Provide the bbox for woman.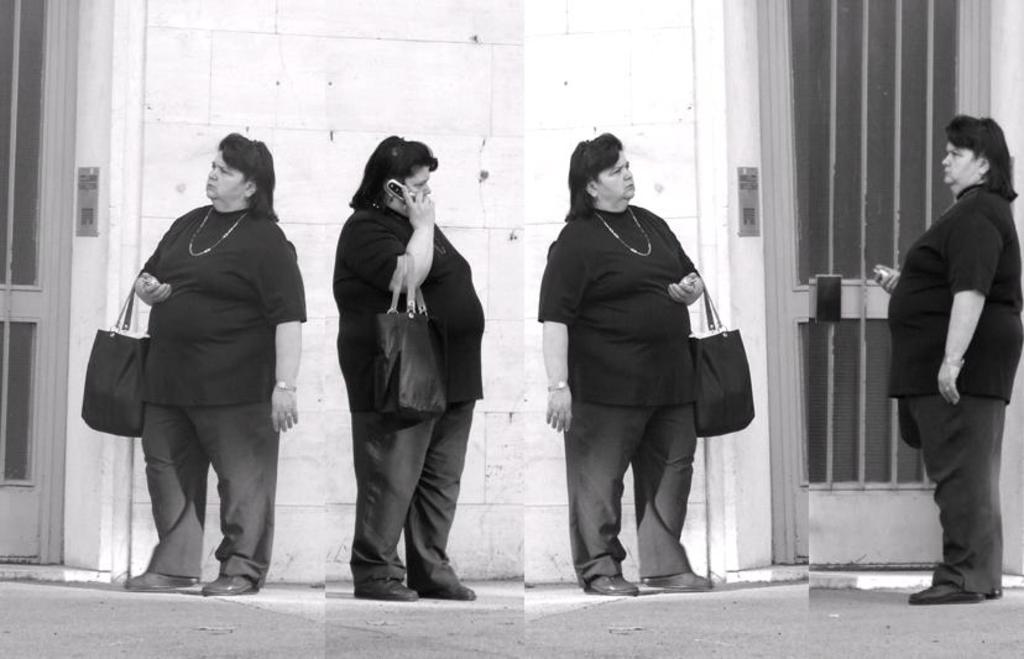
l=535, t=127, r=715, b=597.
